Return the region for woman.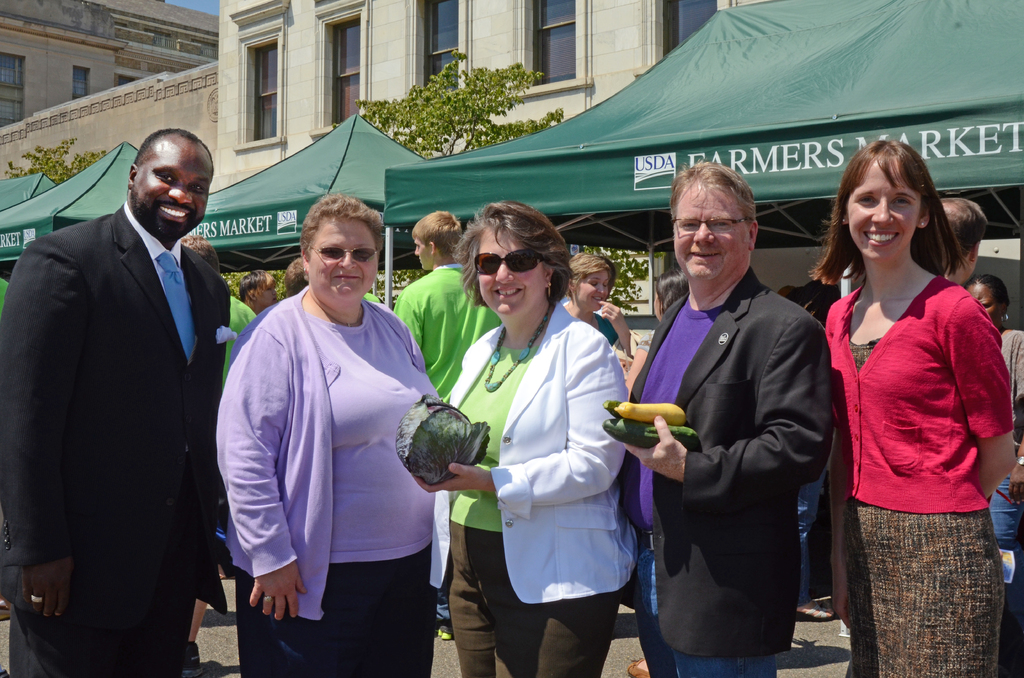
crop(795, 137, 1013, 666).
